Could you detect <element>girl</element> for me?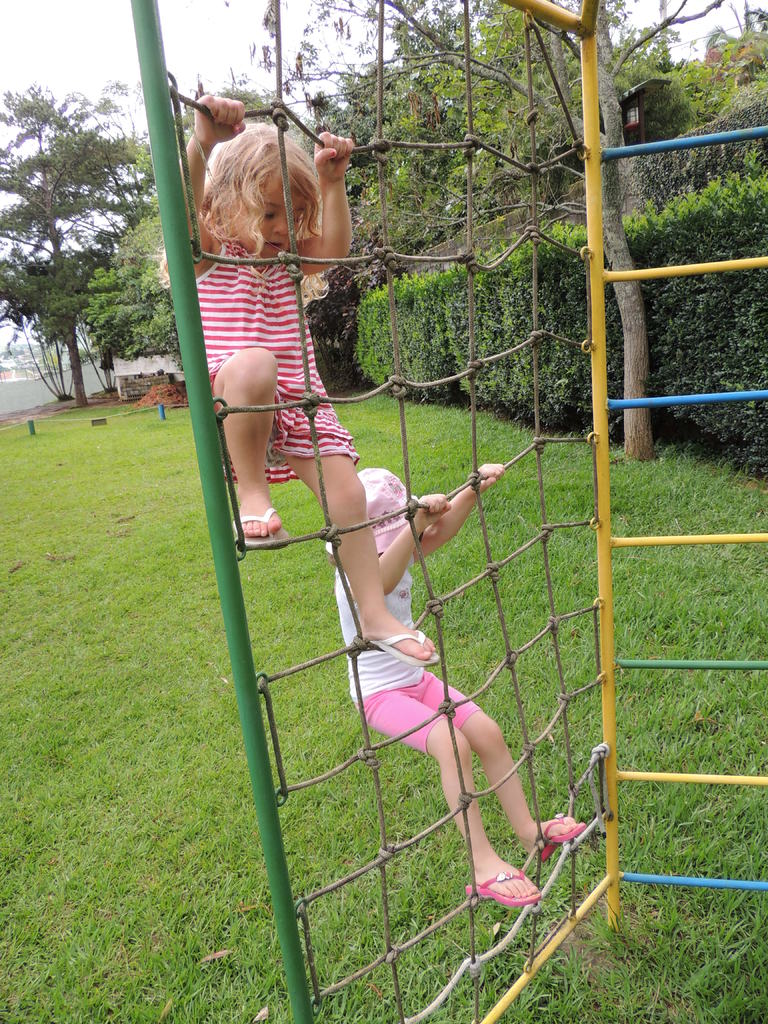
Detection result: x1=317, y1=461, x2=589, y2=909.
